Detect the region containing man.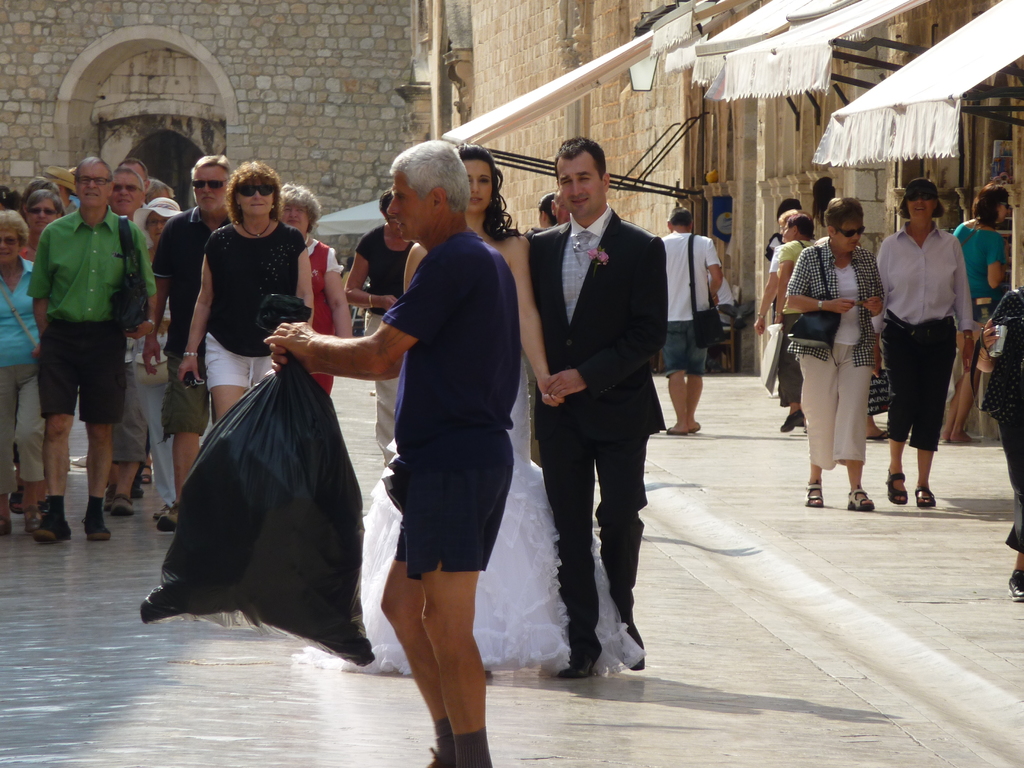
region(28, 158, 155, 545).
